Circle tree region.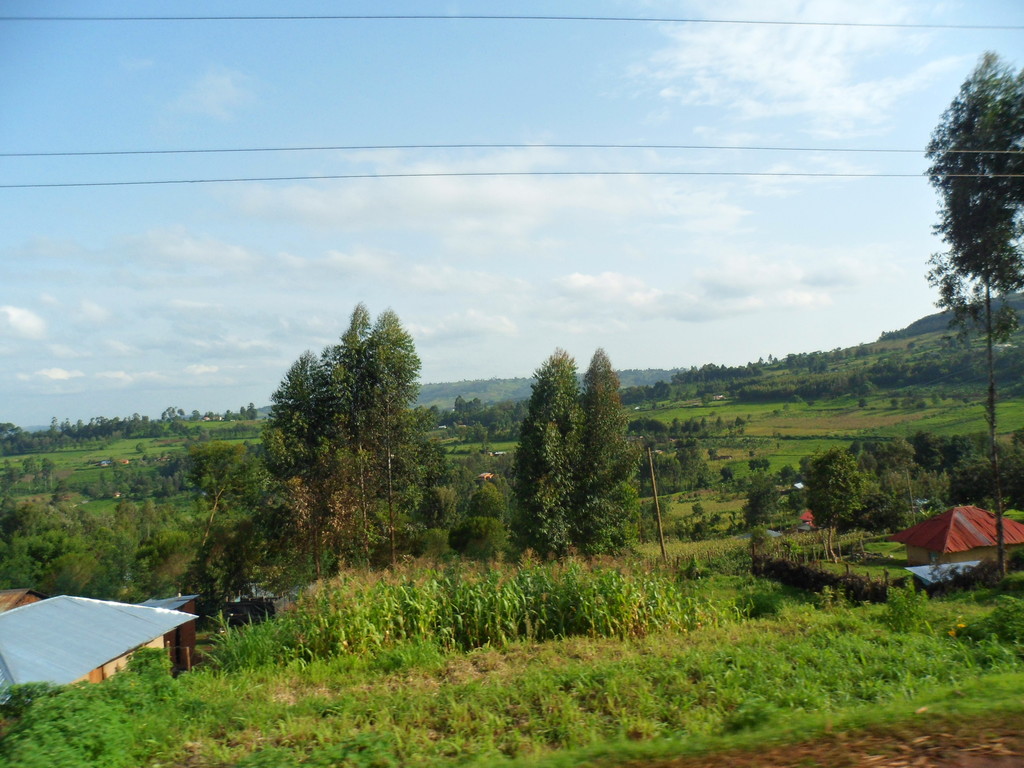
Region: l=573, t=346, r=659, b=566.
